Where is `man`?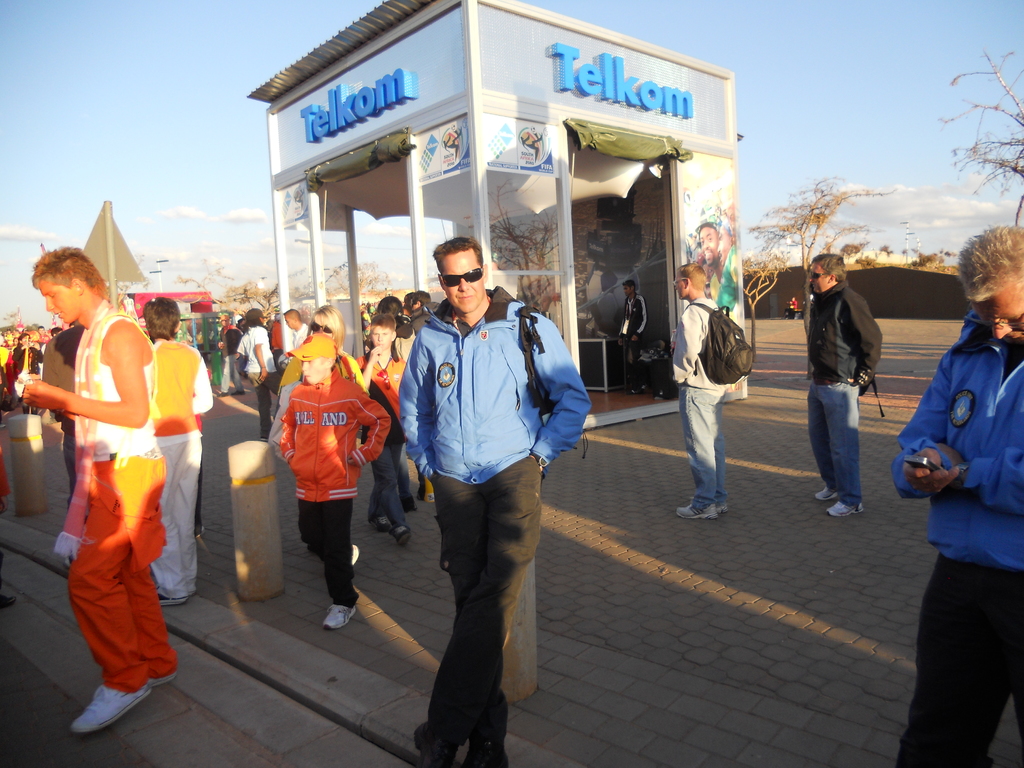
<region>614, 282, 648, 394</region>.
